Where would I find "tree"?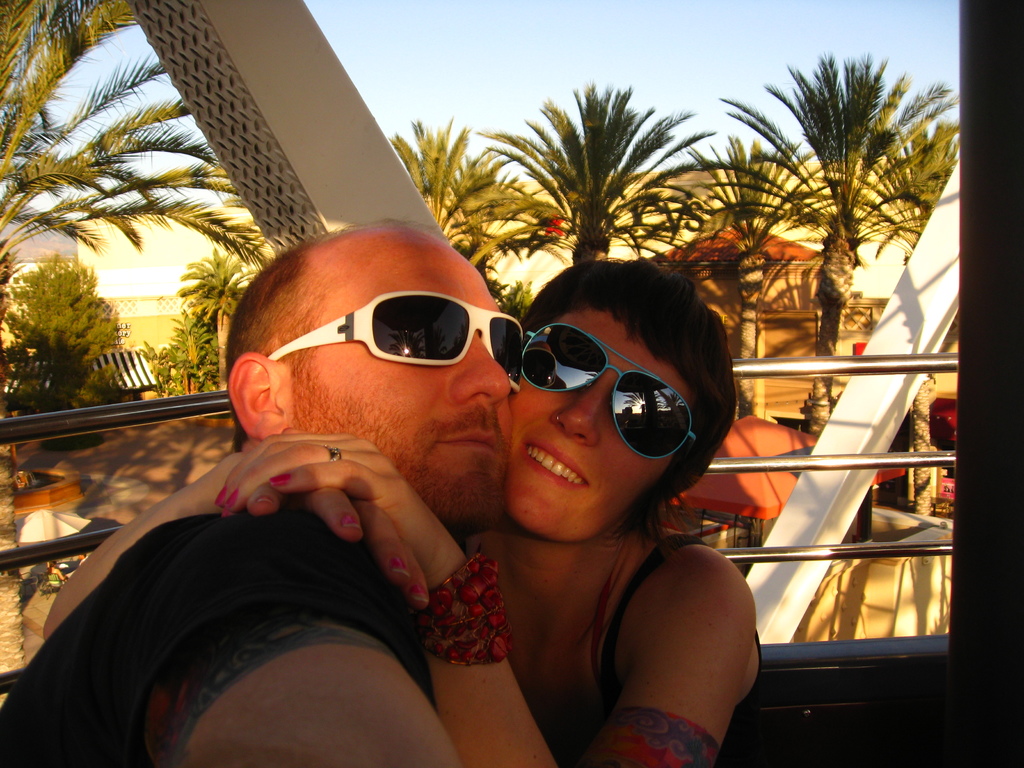
At box(852, 117, 962, 516).
